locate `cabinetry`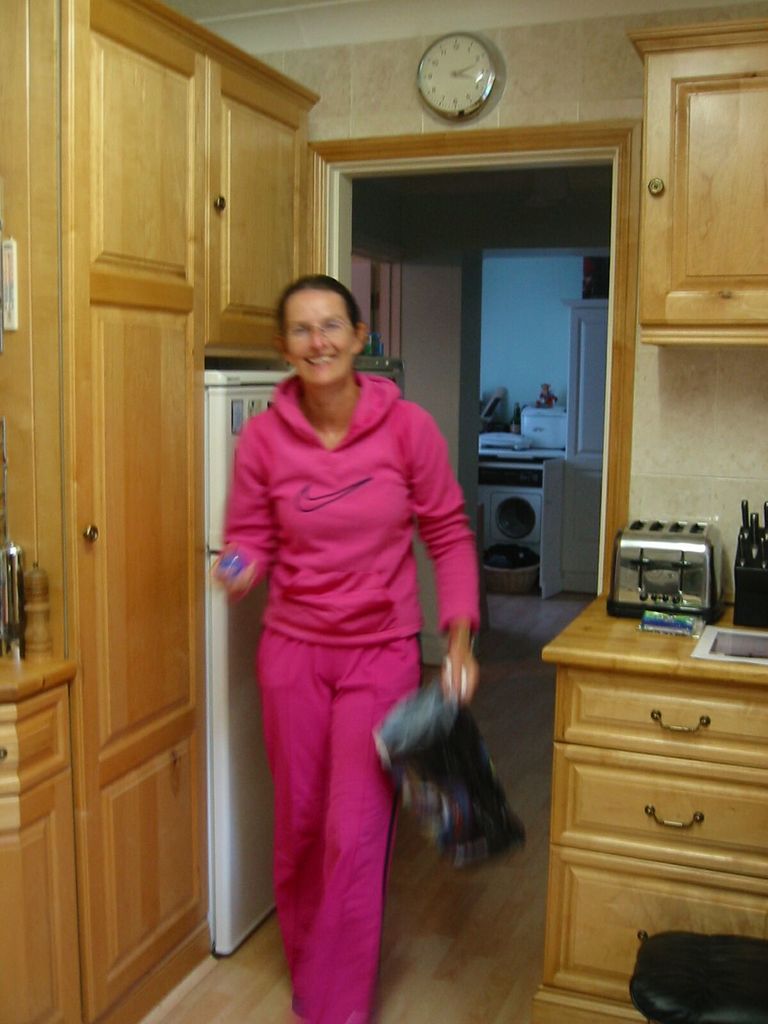
(x1=216, y1=29, x2=334, y2=383)
